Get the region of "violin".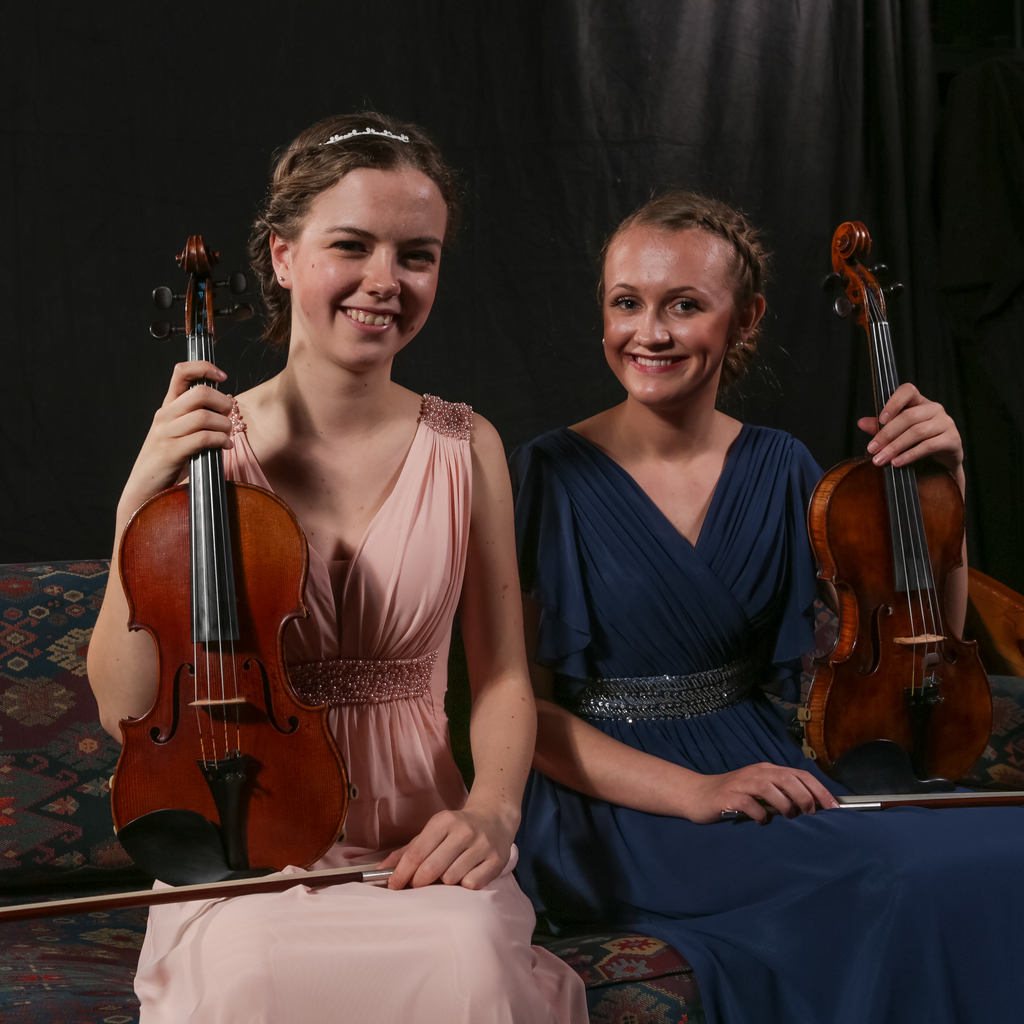
720:218:1023:813.
